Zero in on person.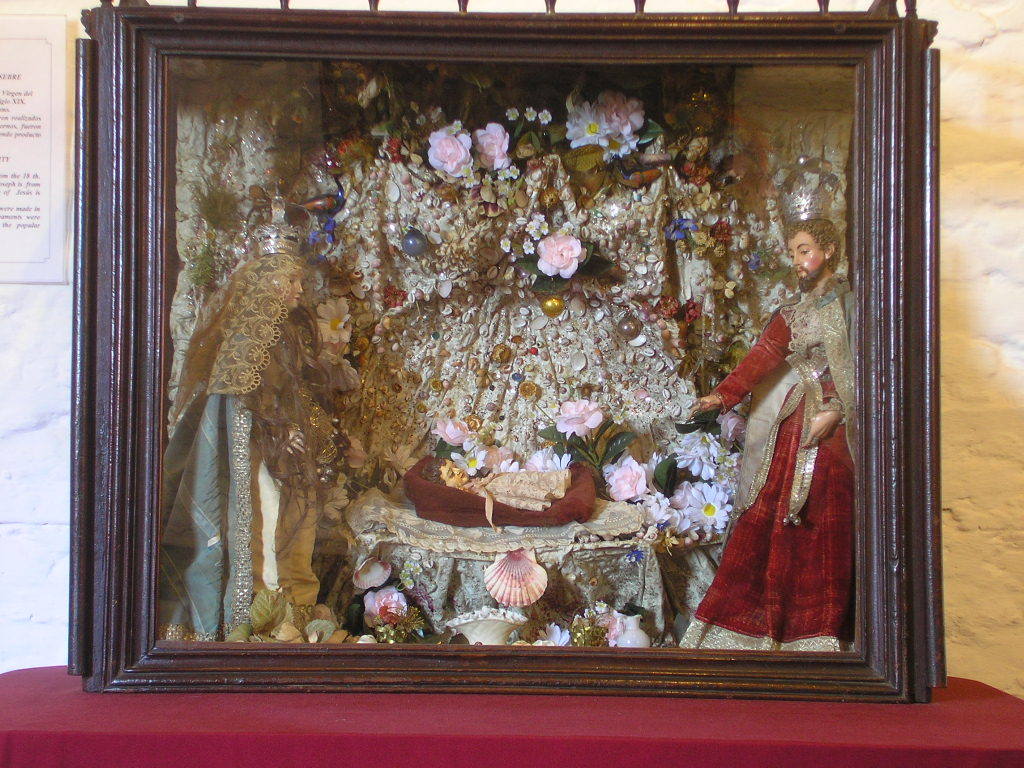
Zeroed in: region(164, 254, 339, 605).
